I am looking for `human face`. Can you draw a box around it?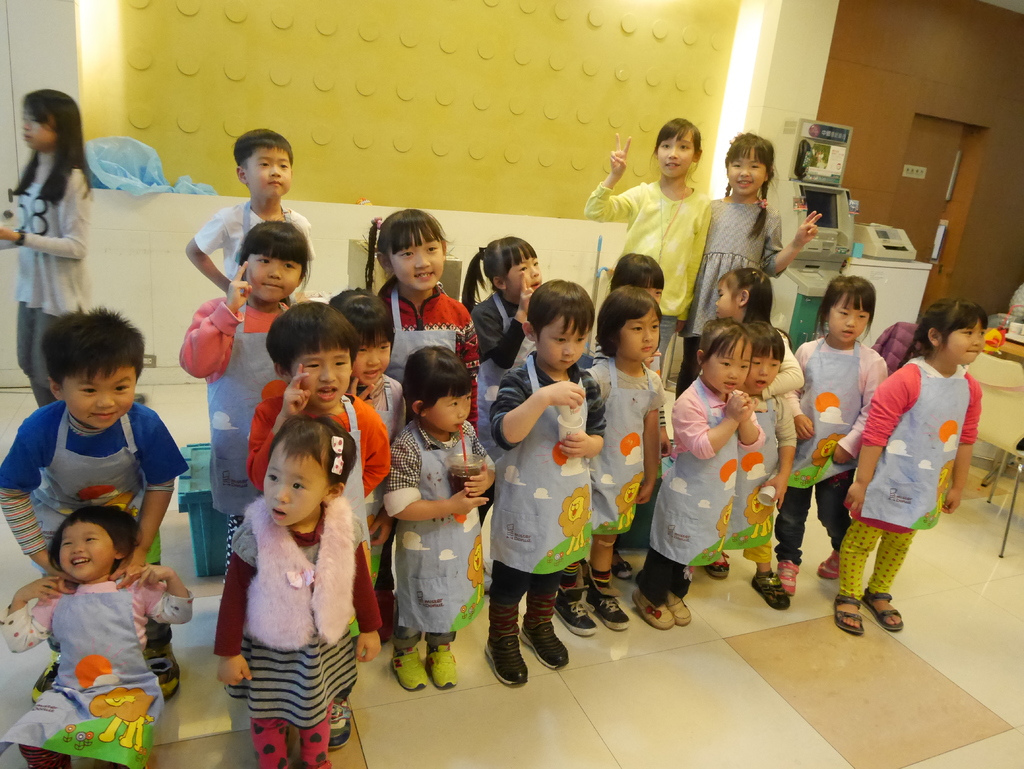
Sure, the bounding box is <bbox>826, 296, 868, 345</bbox>.
